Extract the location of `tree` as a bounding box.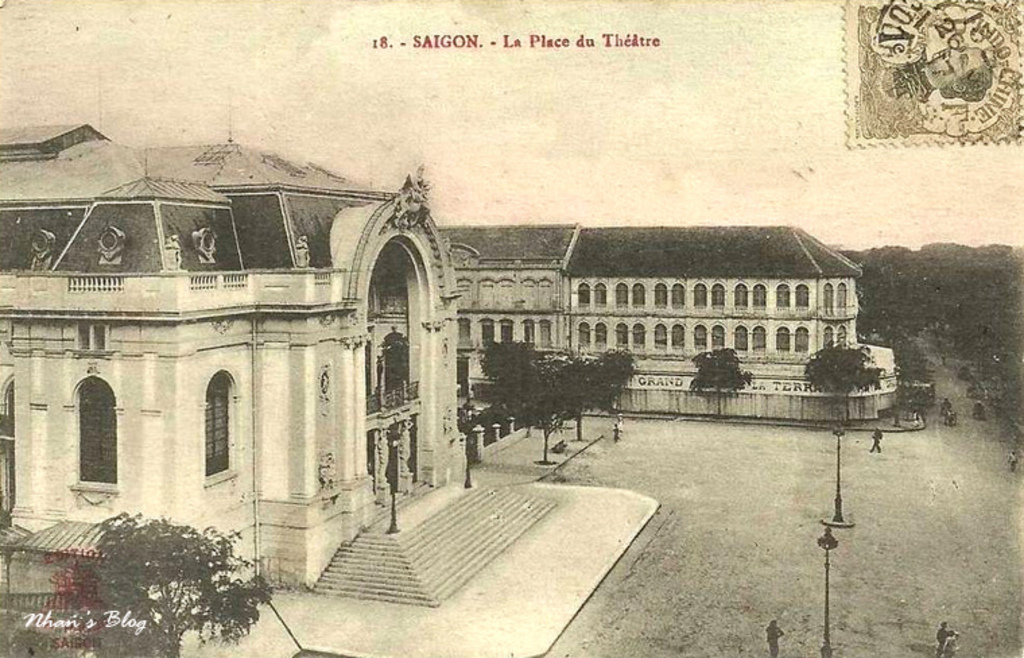
locate(687, 347, 756, 414).
